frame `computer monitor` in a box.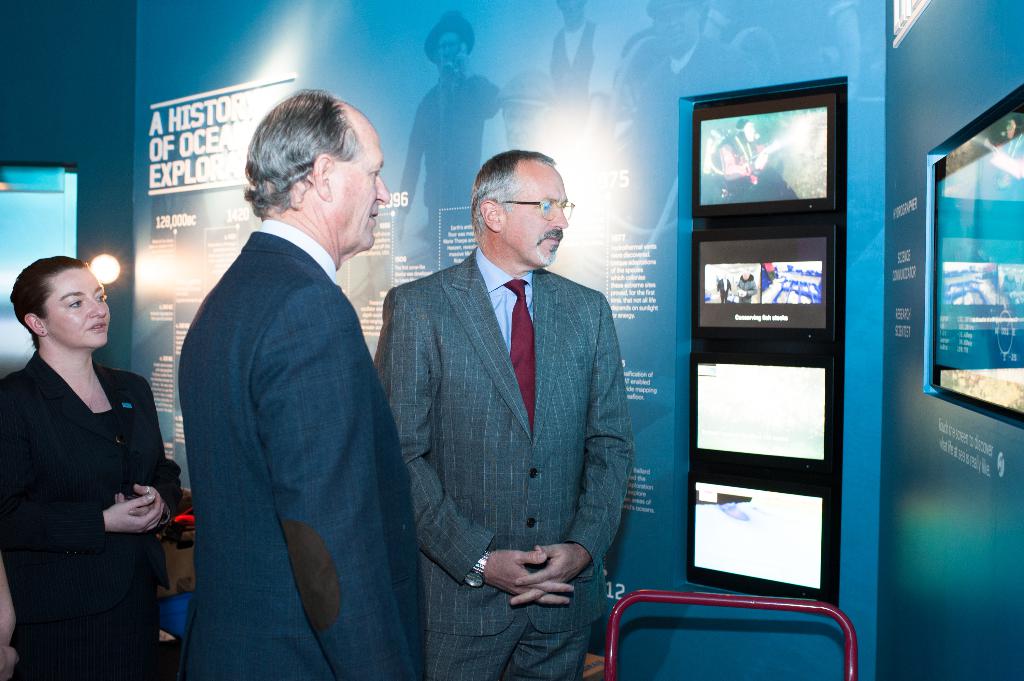
bbox(684, 356, 840, 485).
